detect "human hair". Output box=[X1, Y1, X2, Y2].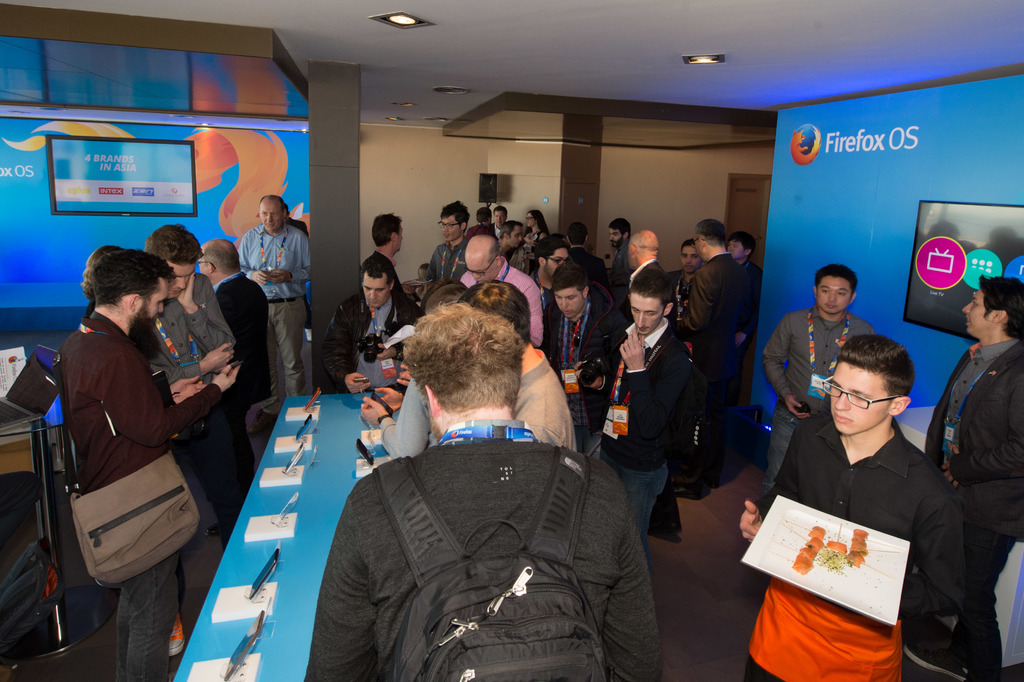
box=[551, 262, 588, 293].
